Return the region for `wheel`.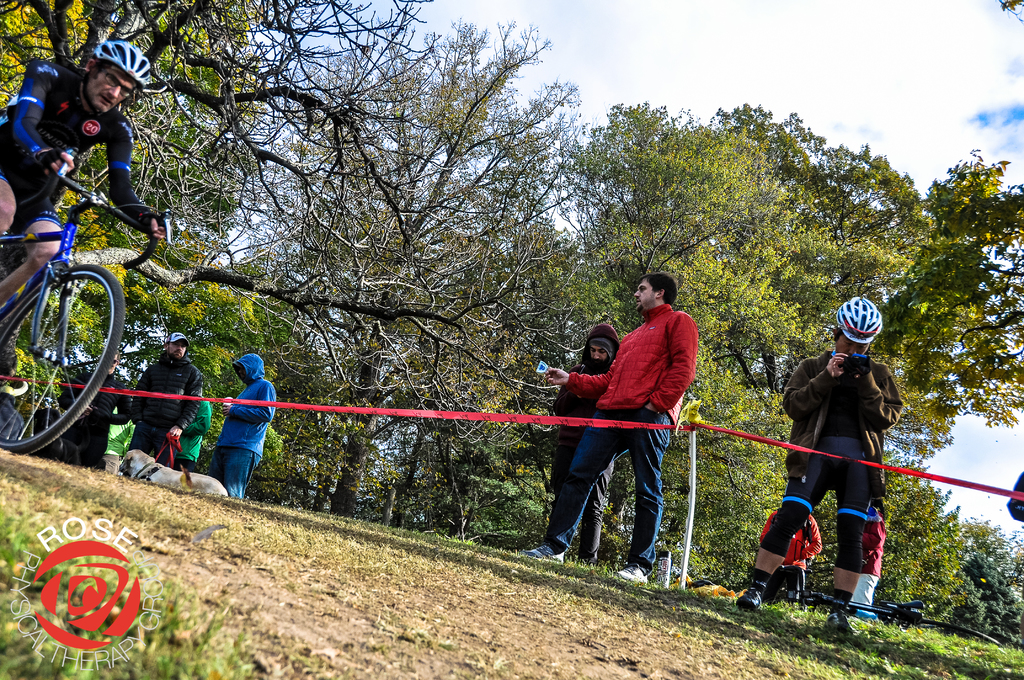
bbox=(6, 238, 117, 453).
